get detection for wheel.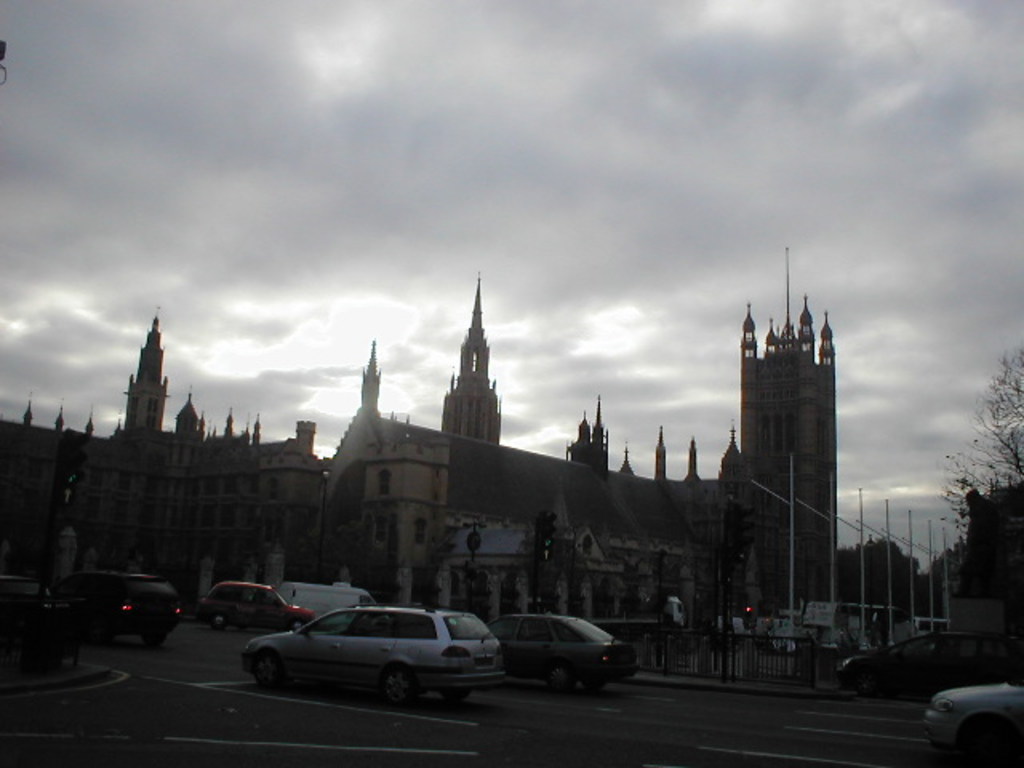
Detection: (x1=256, y1=654, x2=286, y2=686).
